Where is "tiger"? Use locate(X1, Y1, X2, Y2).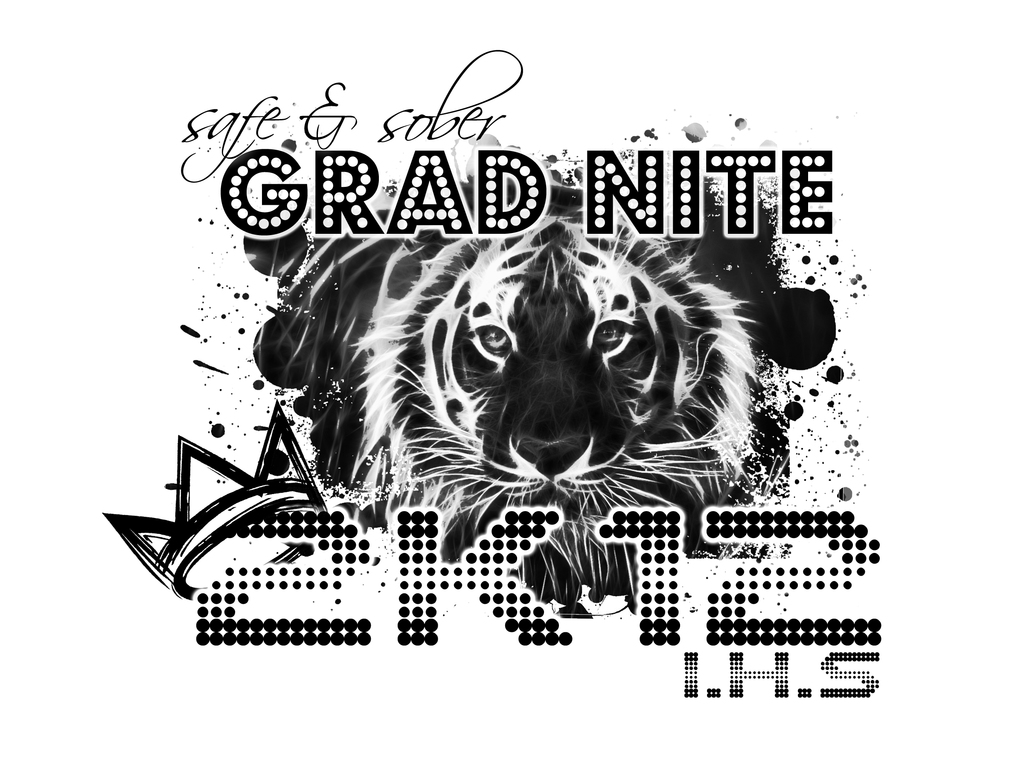
locate(348, 188, 760, 604).
